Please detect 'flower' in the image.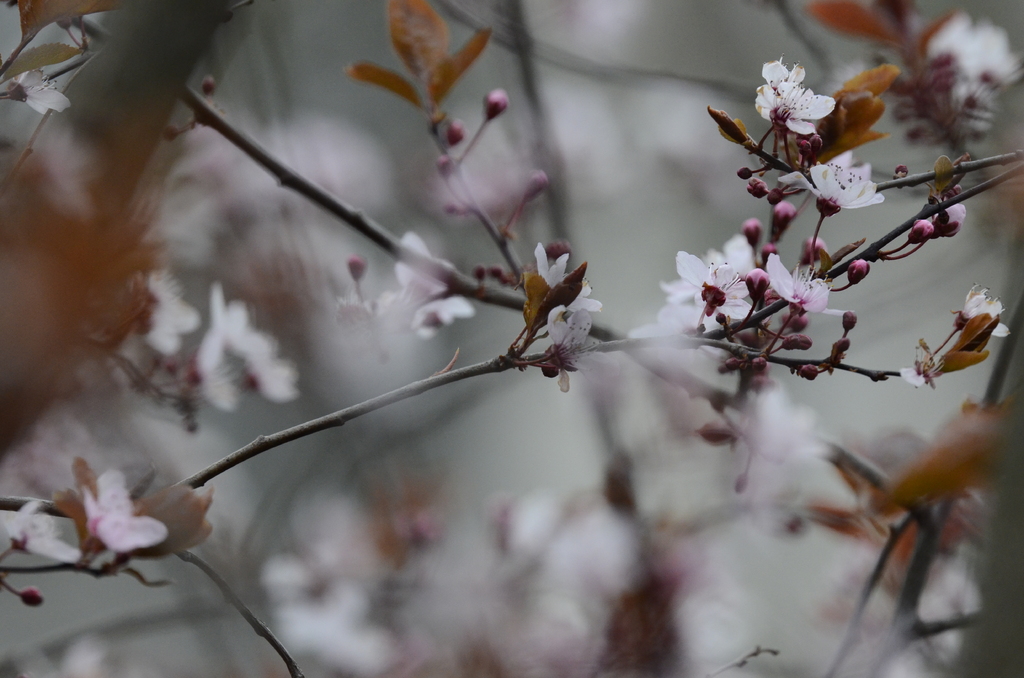
(11,0,122,44).
